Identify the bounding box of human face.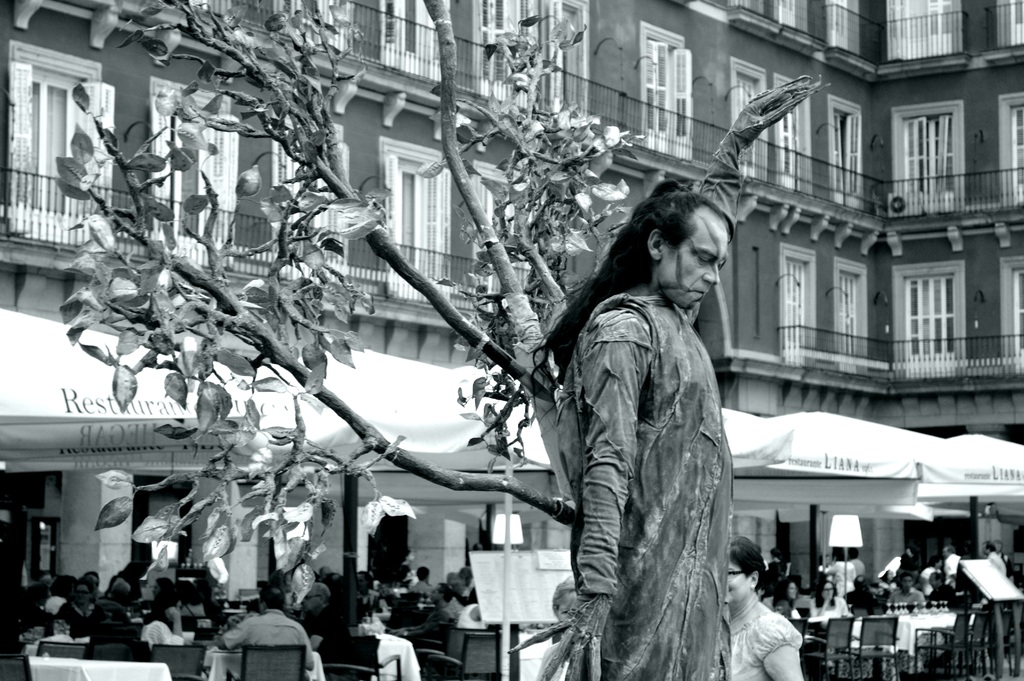
790,584,797,602.
